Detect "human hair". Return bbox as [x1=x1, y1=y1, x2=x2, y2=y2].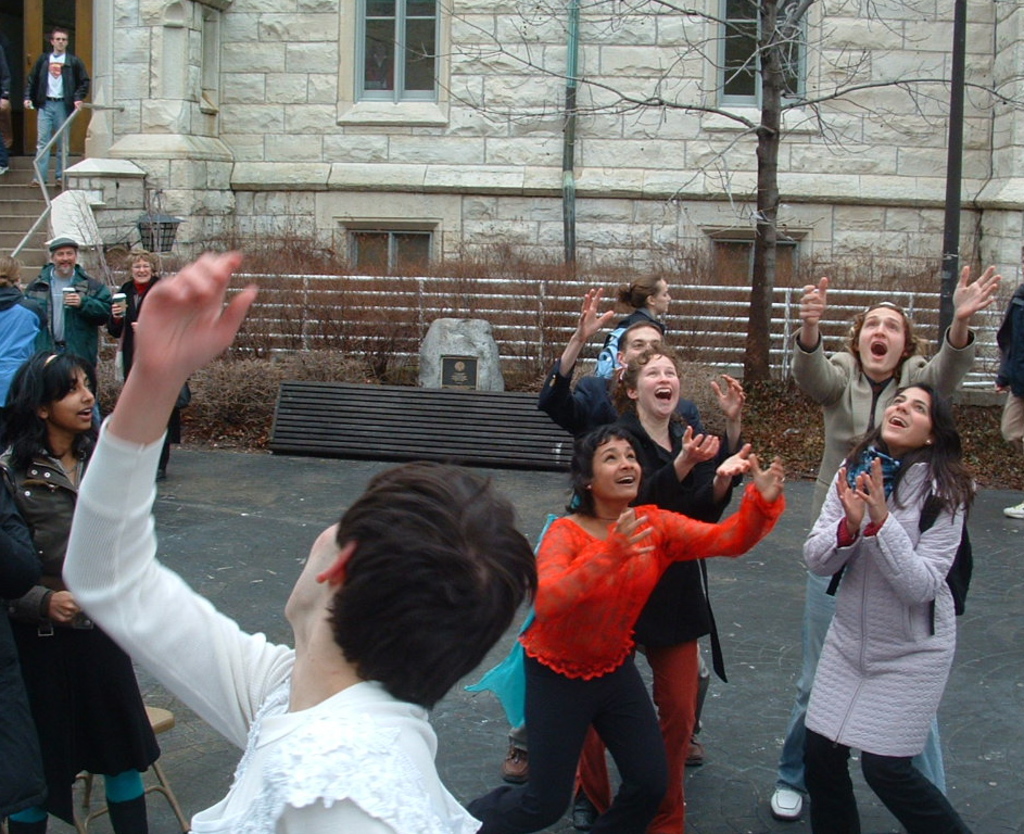
[x1=844, y1=380, x2=976, y2=523].
